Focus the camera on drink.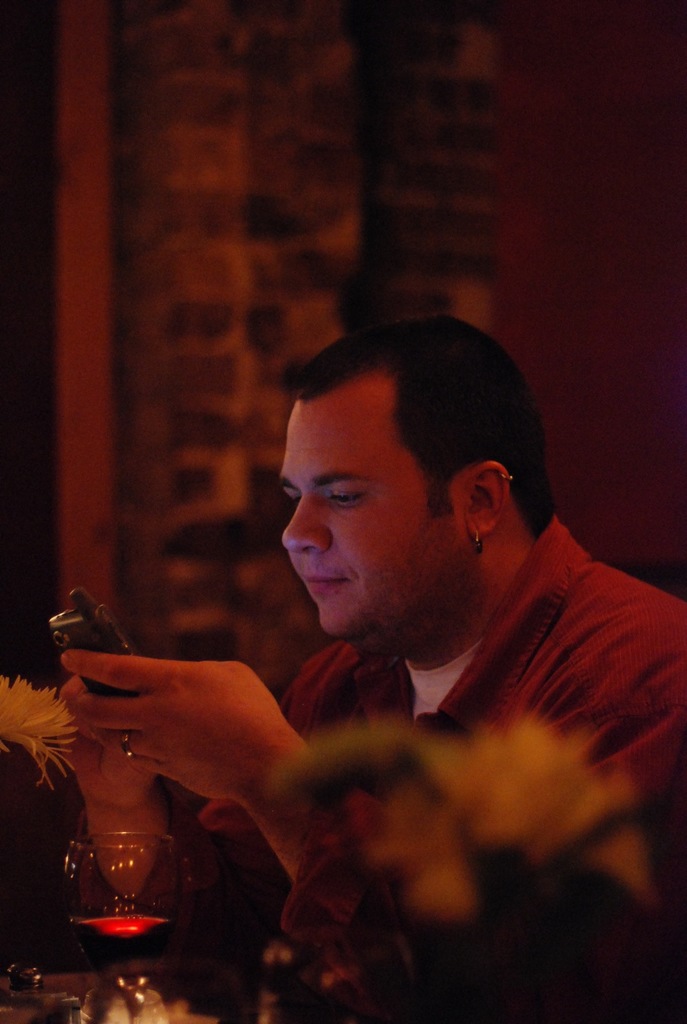
Focus region: <bbox>72, 910, 175, 1006</bbox>.
